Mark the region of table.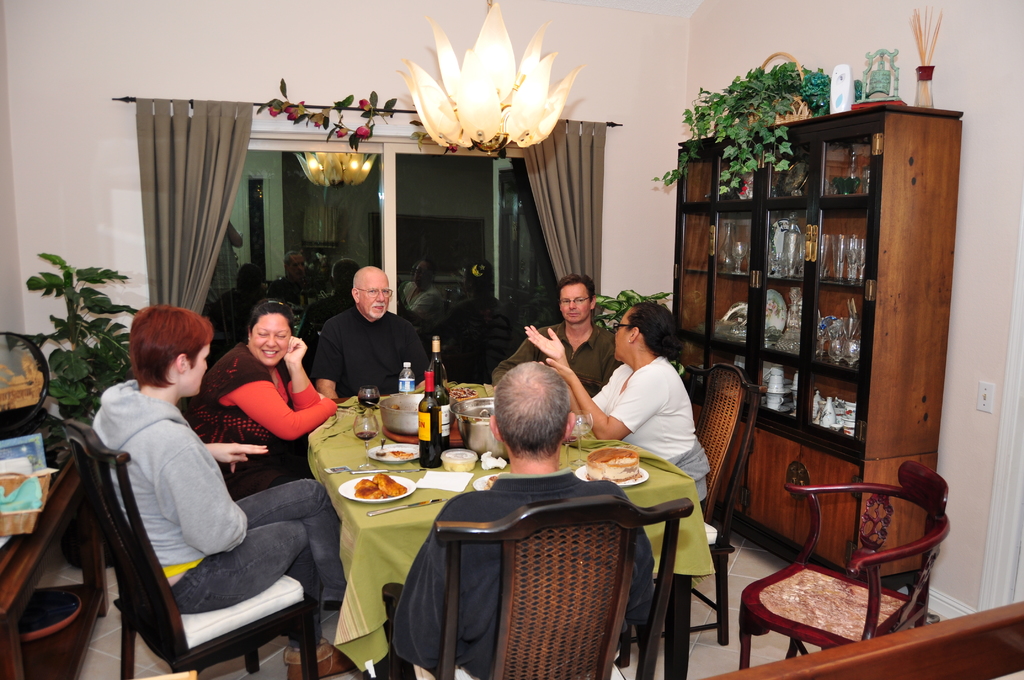
Region: locate(0, 449, 110, 679).
